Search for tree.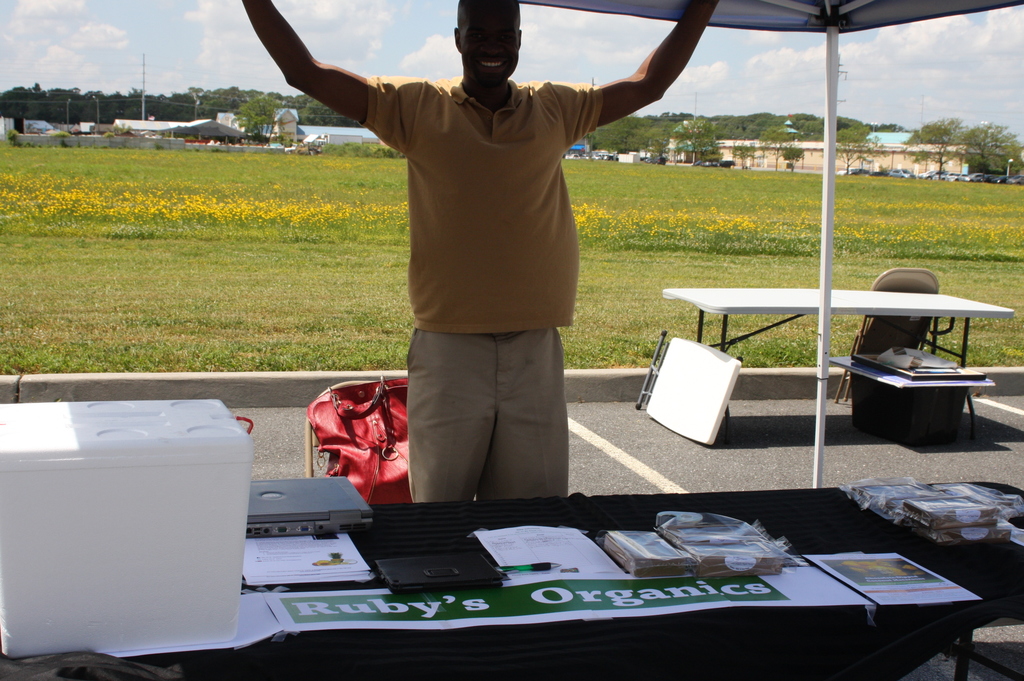
Found at l=731, t=140, r=755, b=170.
